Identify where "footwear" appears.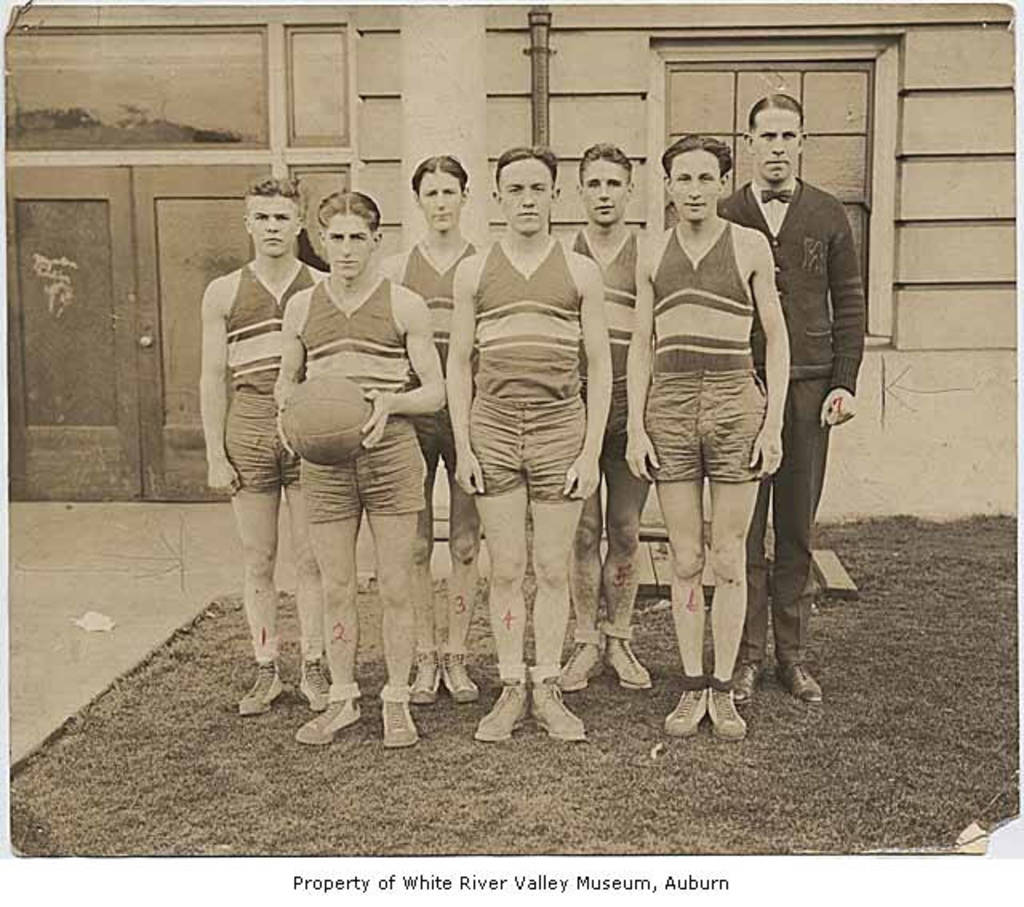
Appears at rect(240, 645, 275, 713).
